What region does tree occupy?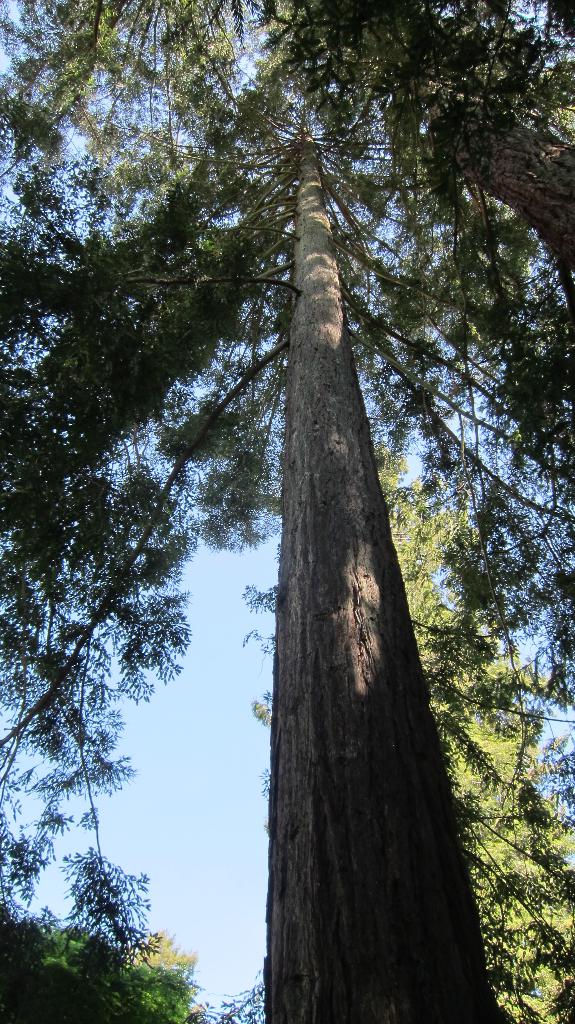
Rect(0, 33, 574, 1023).
